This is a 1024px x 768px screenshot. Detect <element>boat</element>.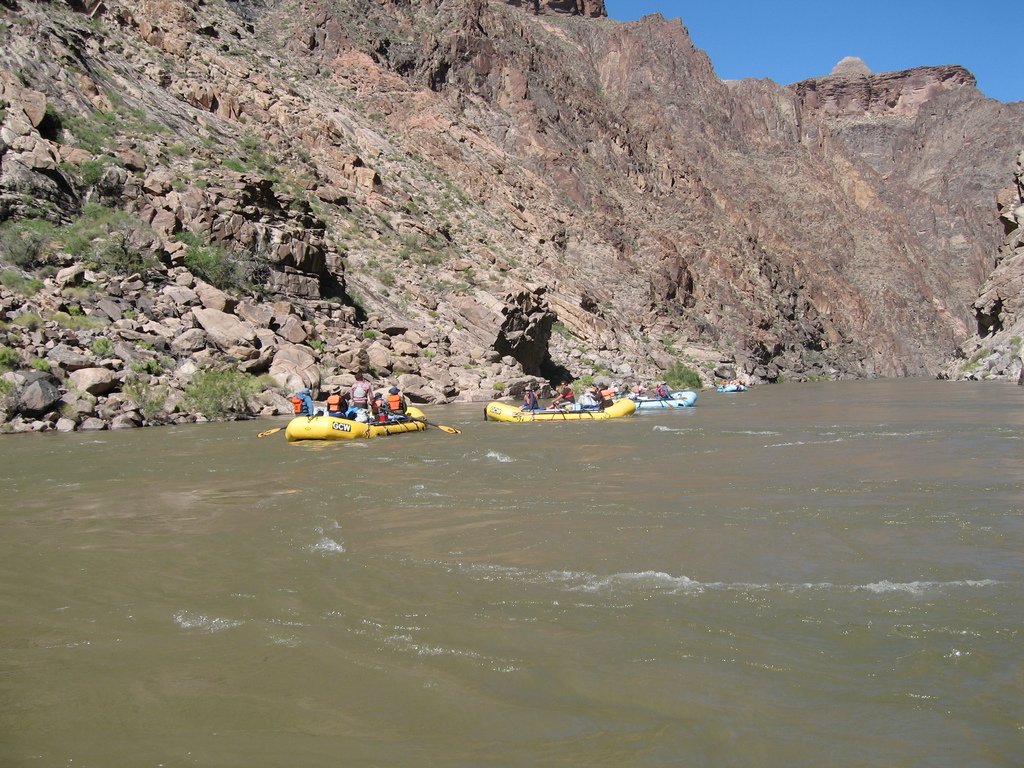
(left=482, top=394, right=633, bottom=428).
